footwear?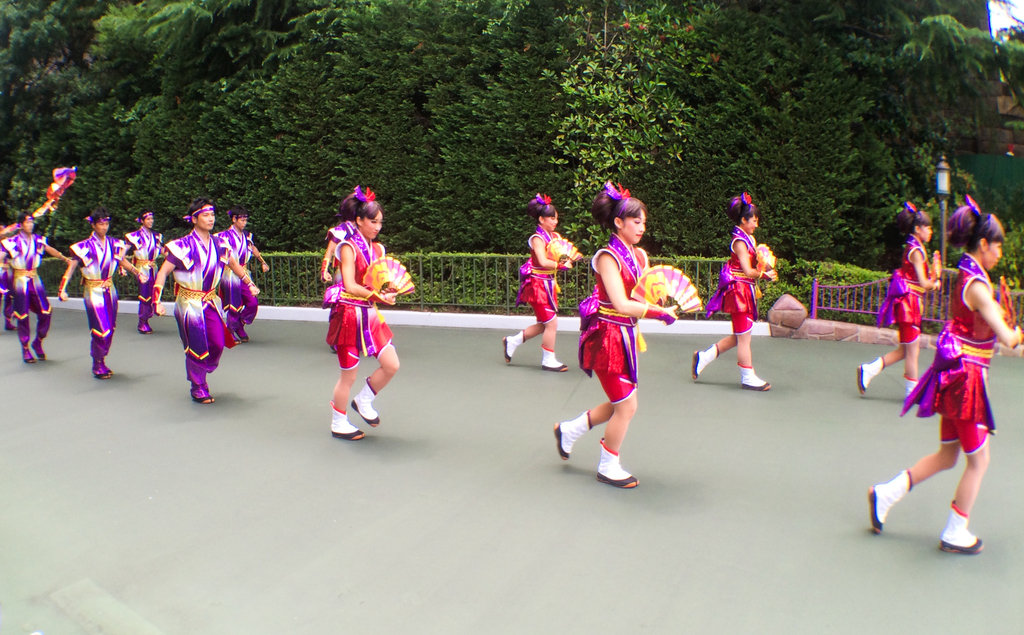
crop(97, 365, 113, 380)
